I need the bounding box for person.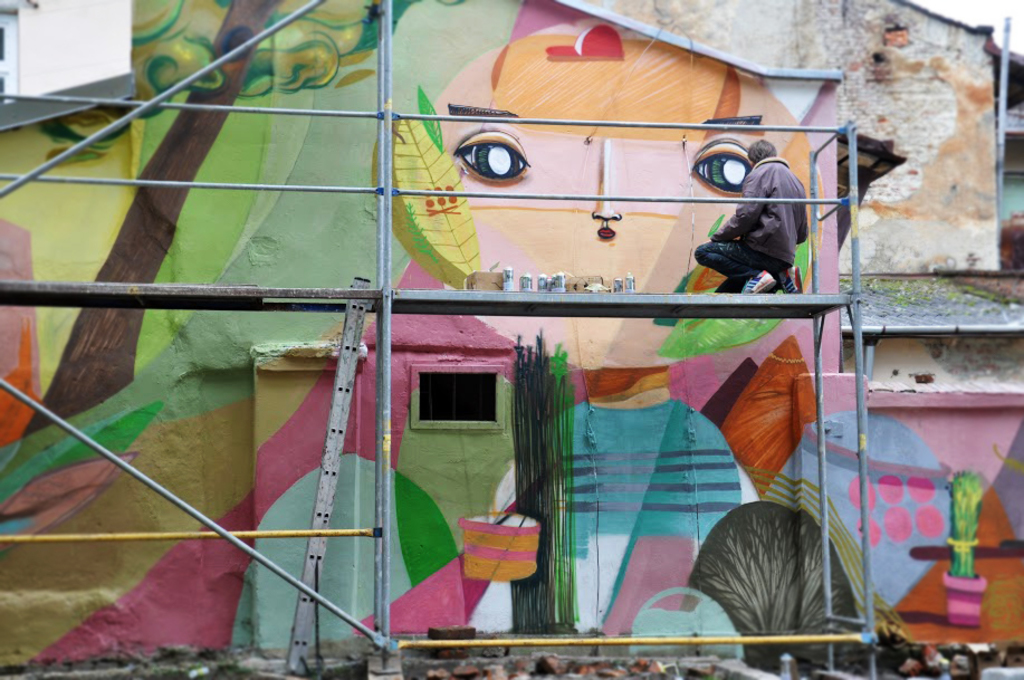
Here it is: (687, 150, 814, 319).
